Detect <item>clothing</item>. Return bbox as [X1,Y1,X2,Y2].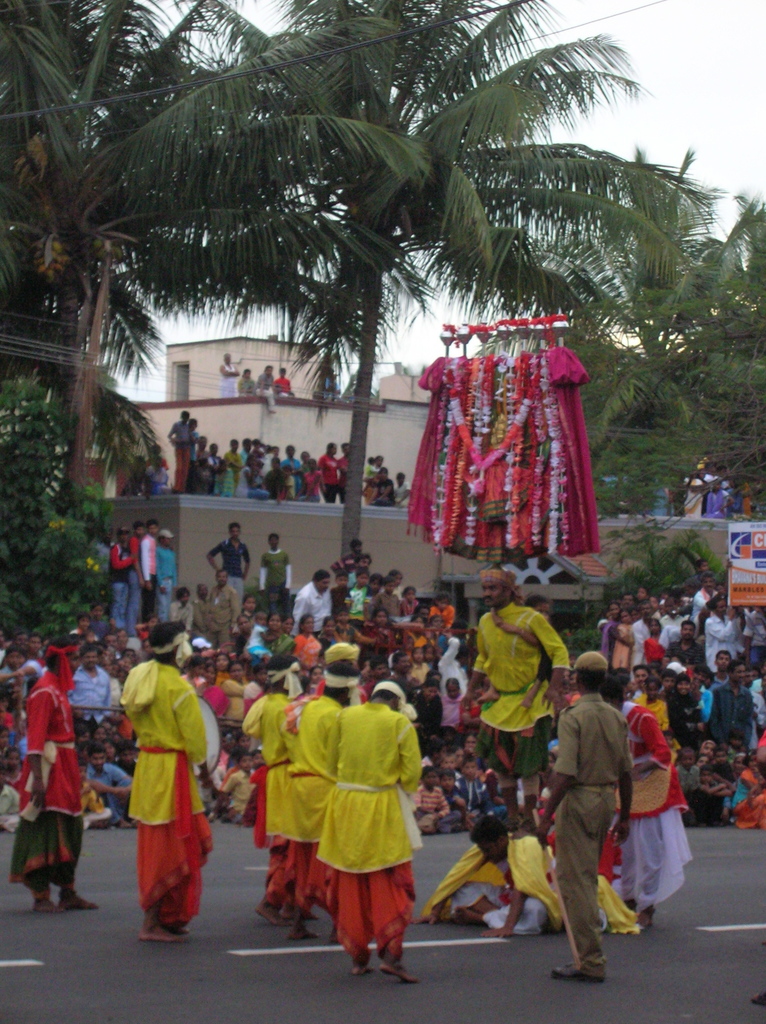
[660,607,685,645].
